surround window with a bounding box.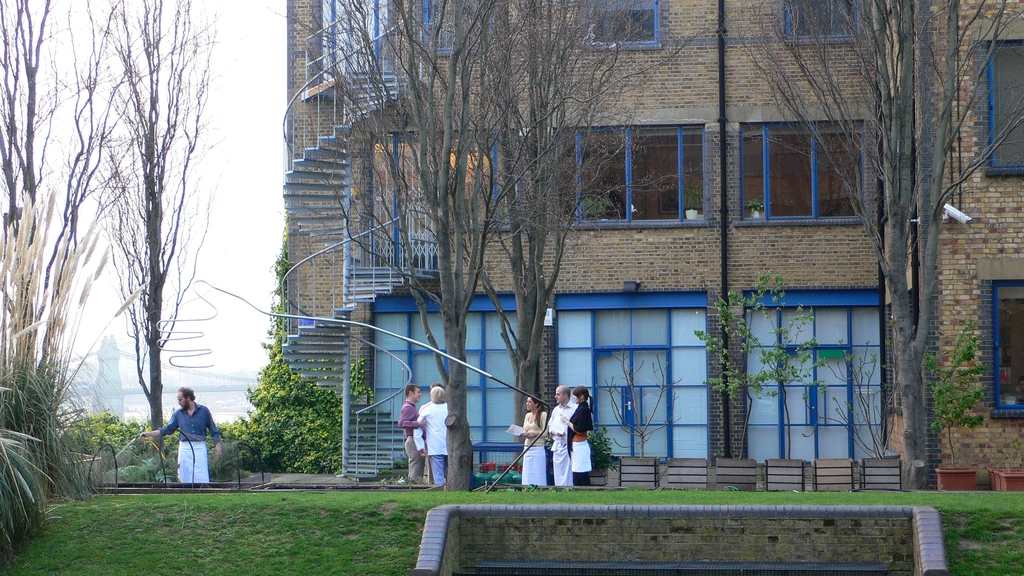
BBox(368, 311, 517, 468).
